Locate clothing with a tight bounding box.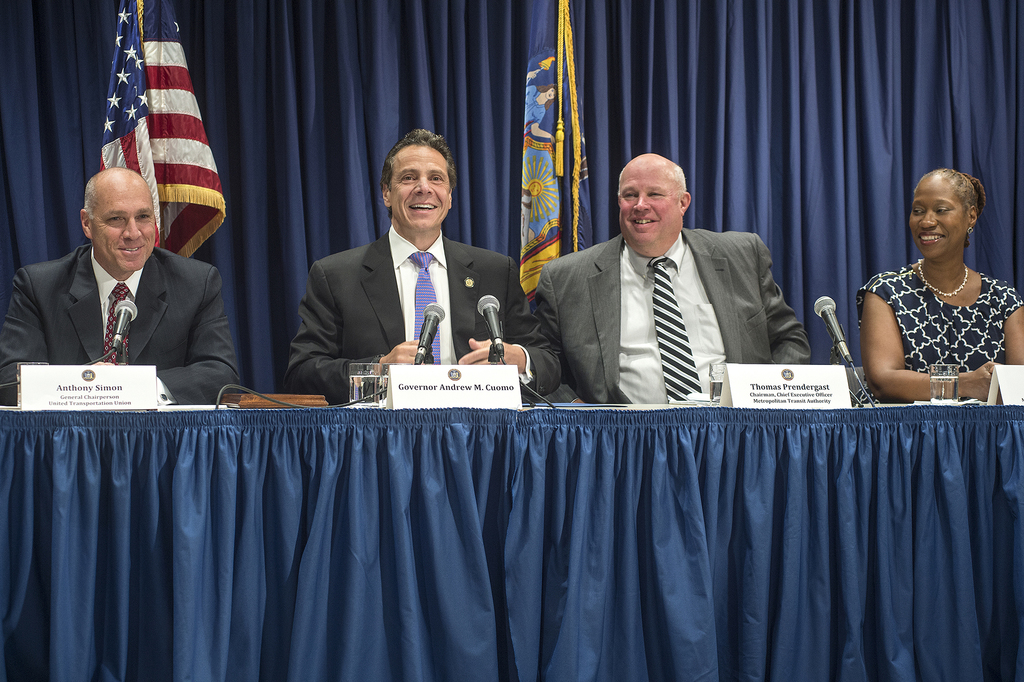
[left=4, top=240, right=250, bottom=407].
